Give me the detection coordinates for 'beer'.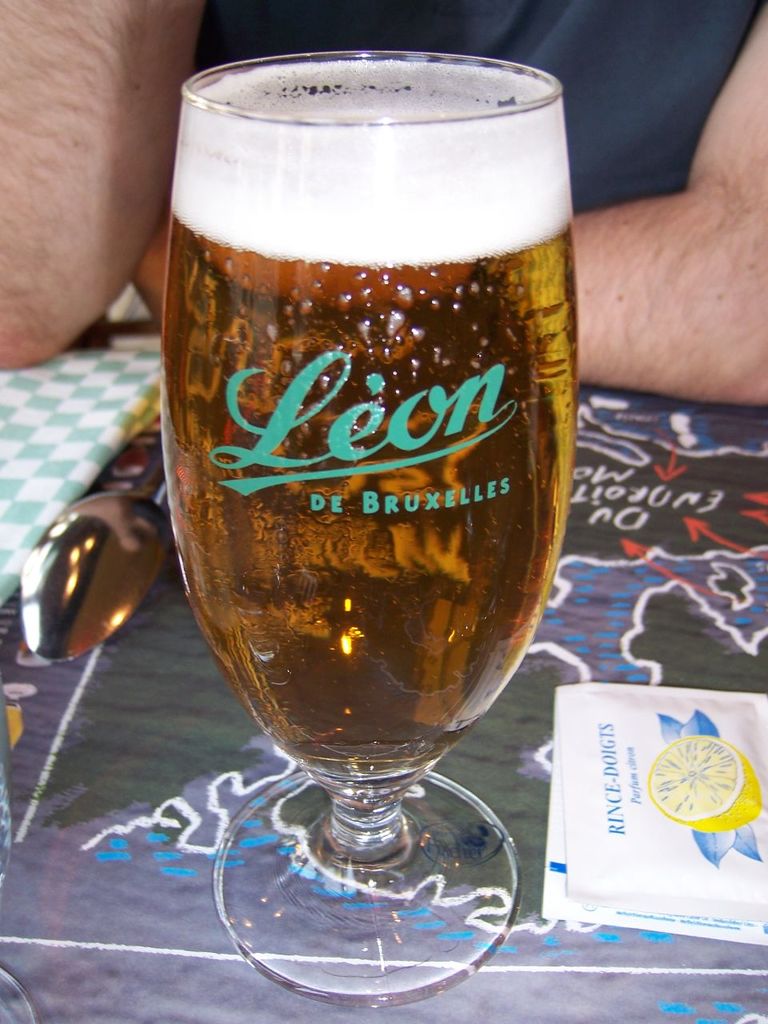
Rect(162, 62, 575, 783).
